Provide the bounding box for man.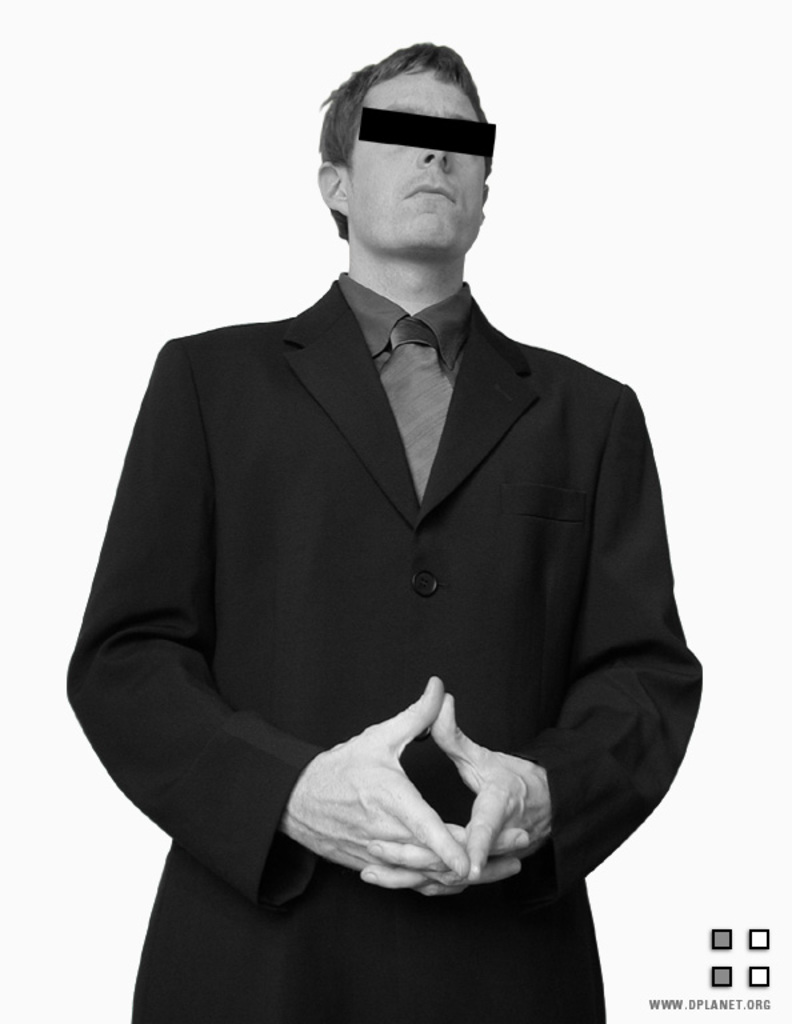
[x1=53, y1=41, x2=697, y2=1023].
